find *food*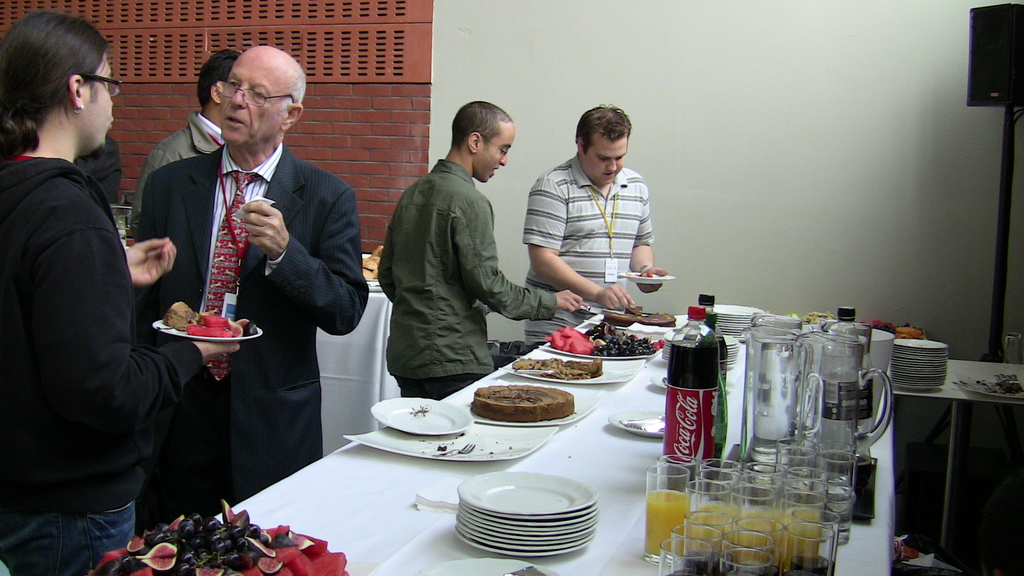
box=[582, 321, 664, 356]
